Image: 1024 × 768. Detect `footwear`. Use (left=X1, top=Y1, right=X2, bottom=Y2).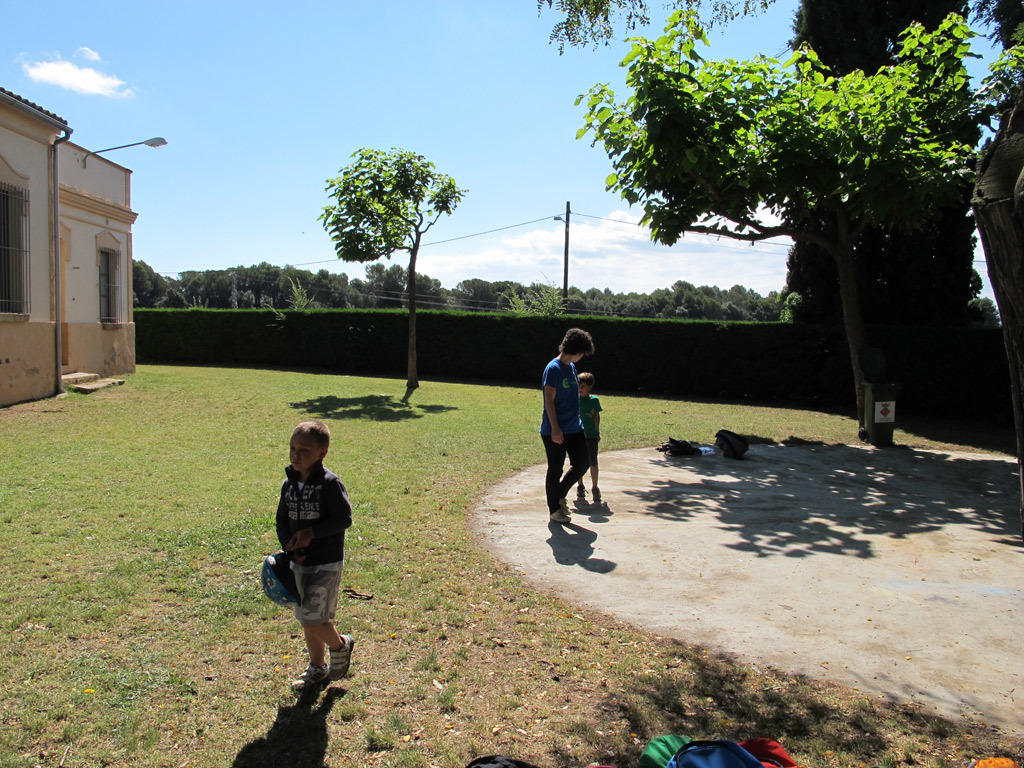
(left=269, top=651, right=339, bottom=726).
